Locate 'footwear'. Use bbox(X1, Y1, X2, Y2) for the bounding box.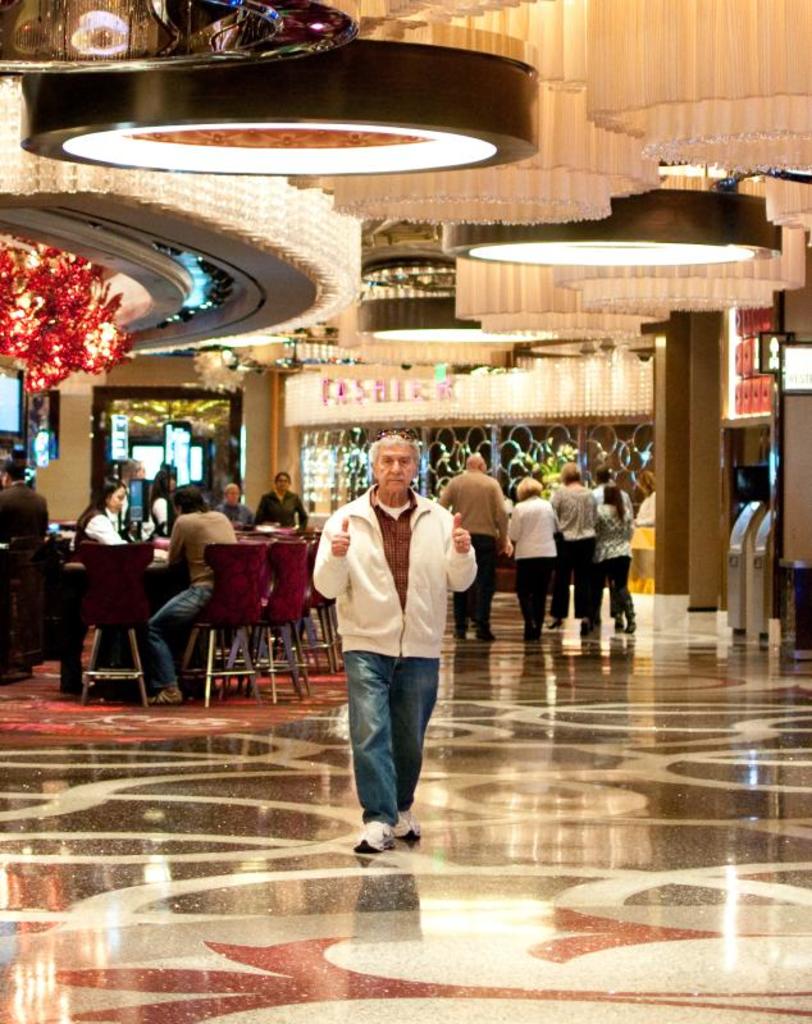
bbox(579, 617, 594, 637).
